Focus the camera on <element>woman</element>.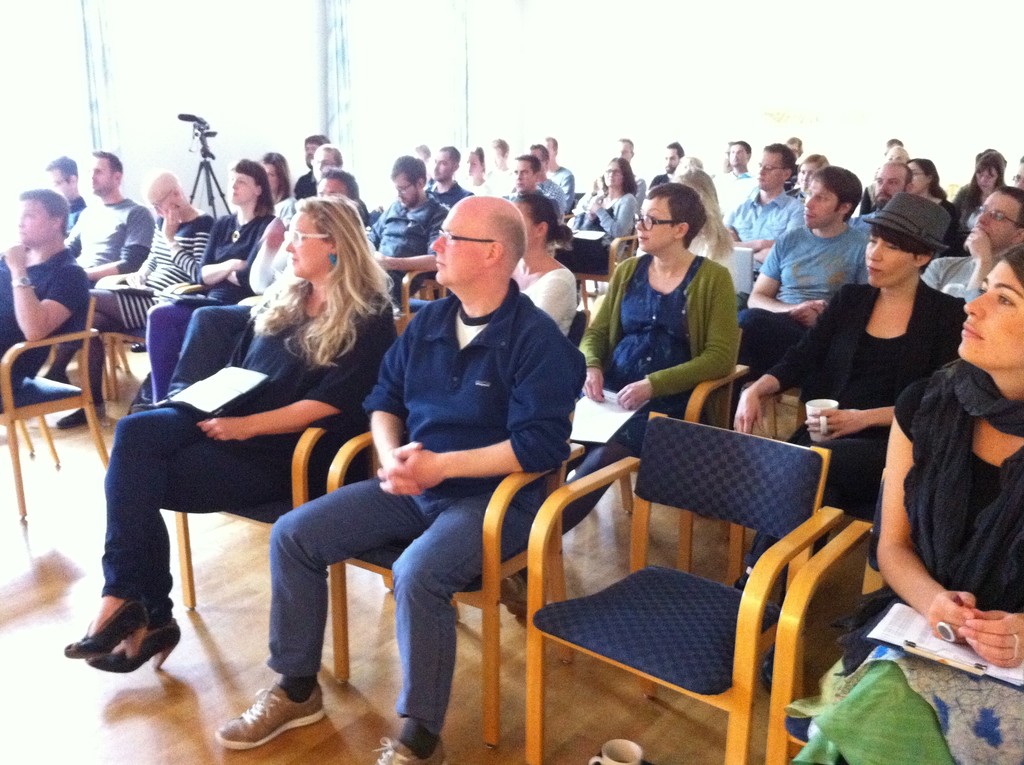
Focus region: detection(785, 248, 1023, 764).
